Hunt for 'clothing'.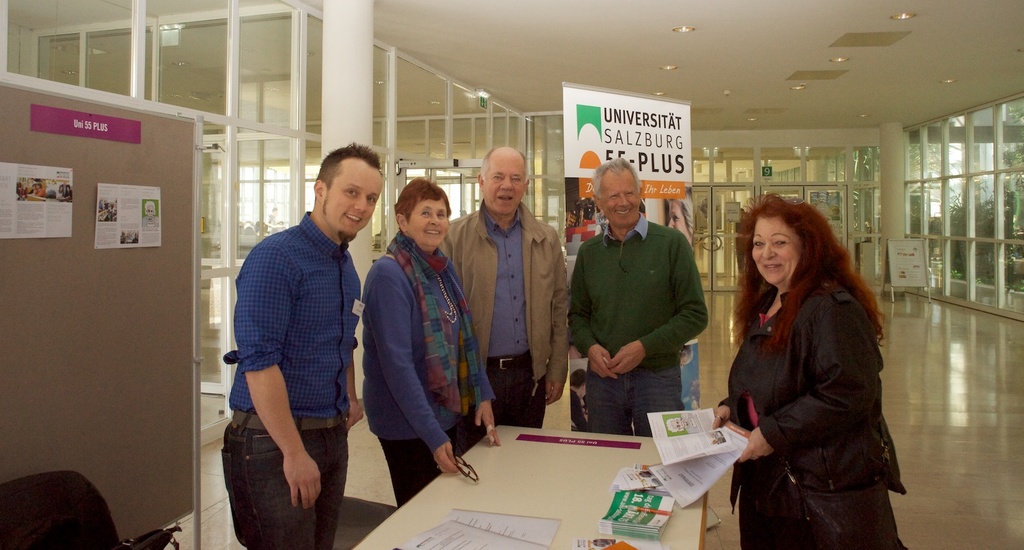
Hunted down at [443,196,569,426].
